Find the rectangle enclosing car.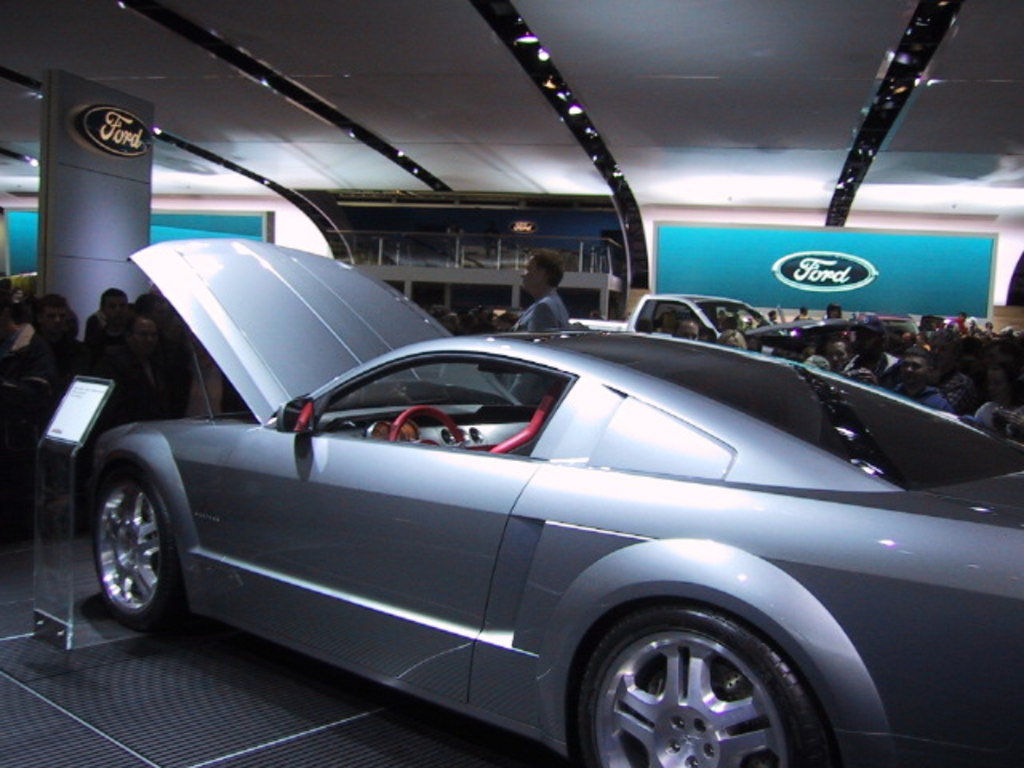
<bbox>86, 235, 1022, 766</bbox>.
